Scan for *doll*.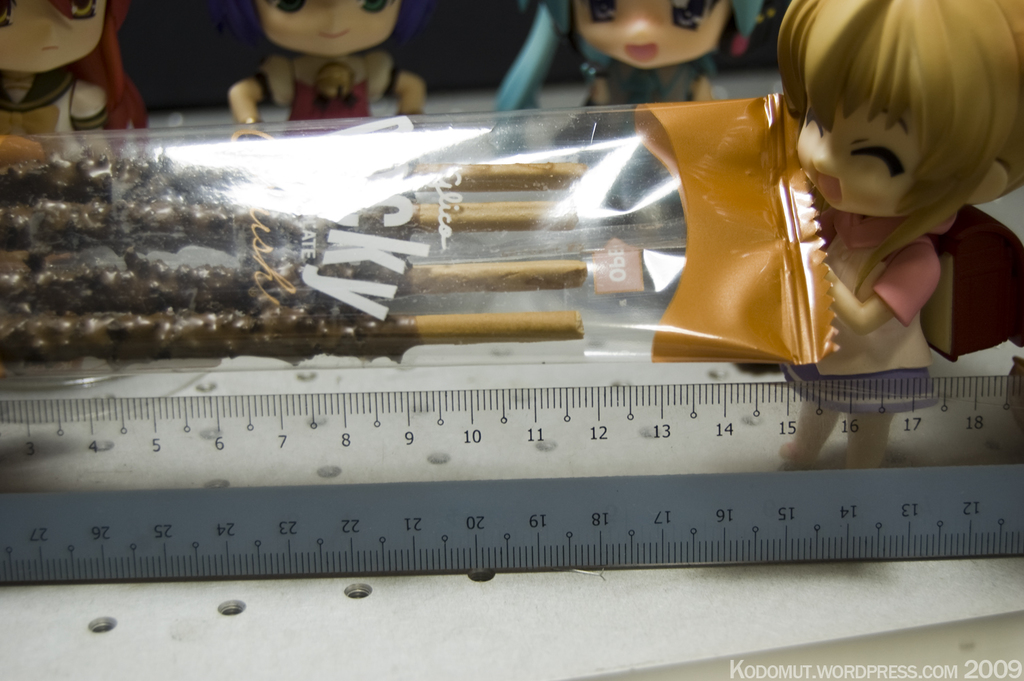
Scan result: pyautogui.locateOnScreen(756, 5, 1023, 374).
